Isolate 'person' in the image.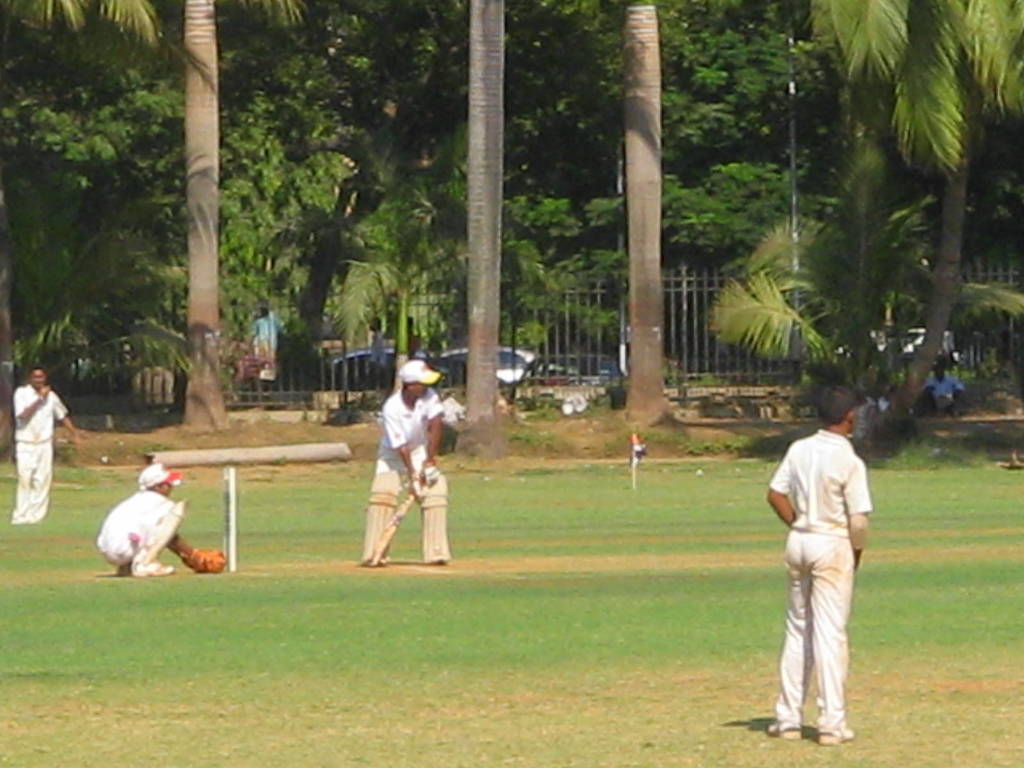
Isolated region: <bbox>94, 458, 186, 587</bbox>.
